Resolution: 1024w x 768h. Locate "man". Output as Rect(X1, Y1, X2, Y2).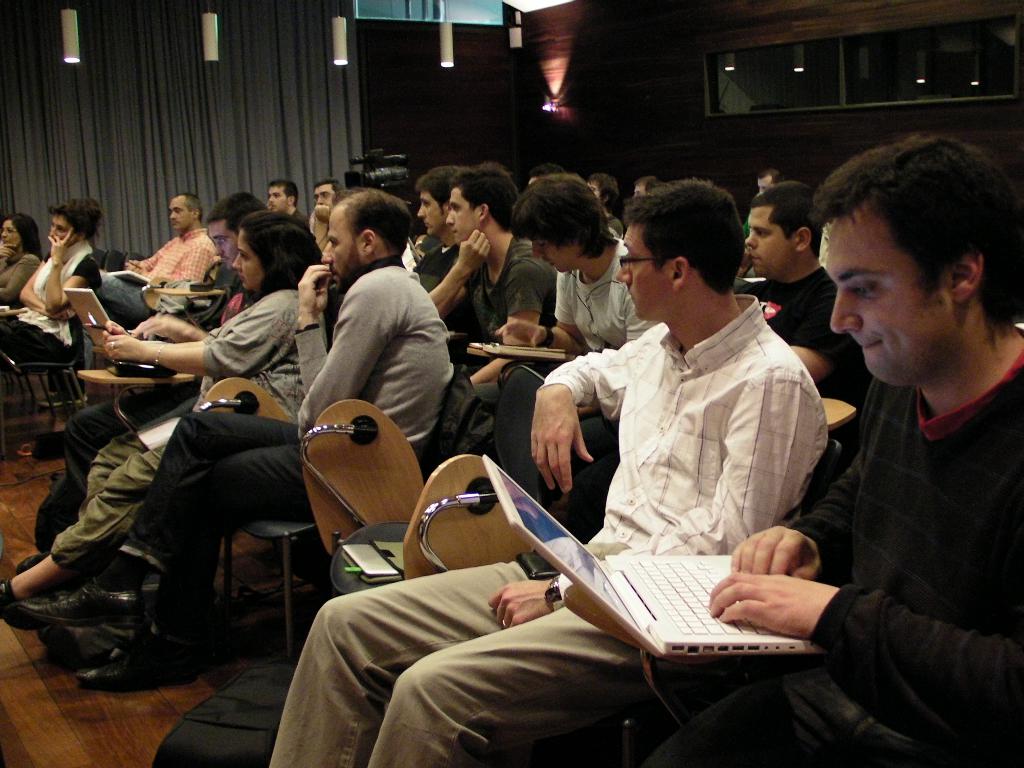
Rect(255, 170, 308, 225).
